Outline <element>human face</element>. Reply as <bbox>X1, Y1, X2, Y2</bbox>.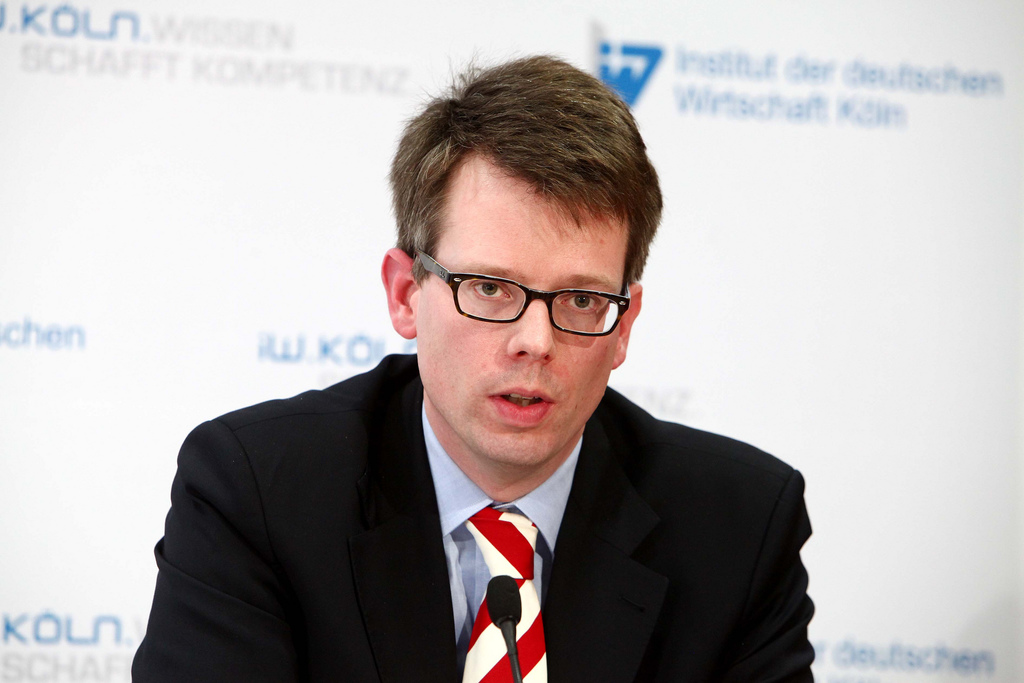
<bbox>416, 177, 630, 465</bbox>.
